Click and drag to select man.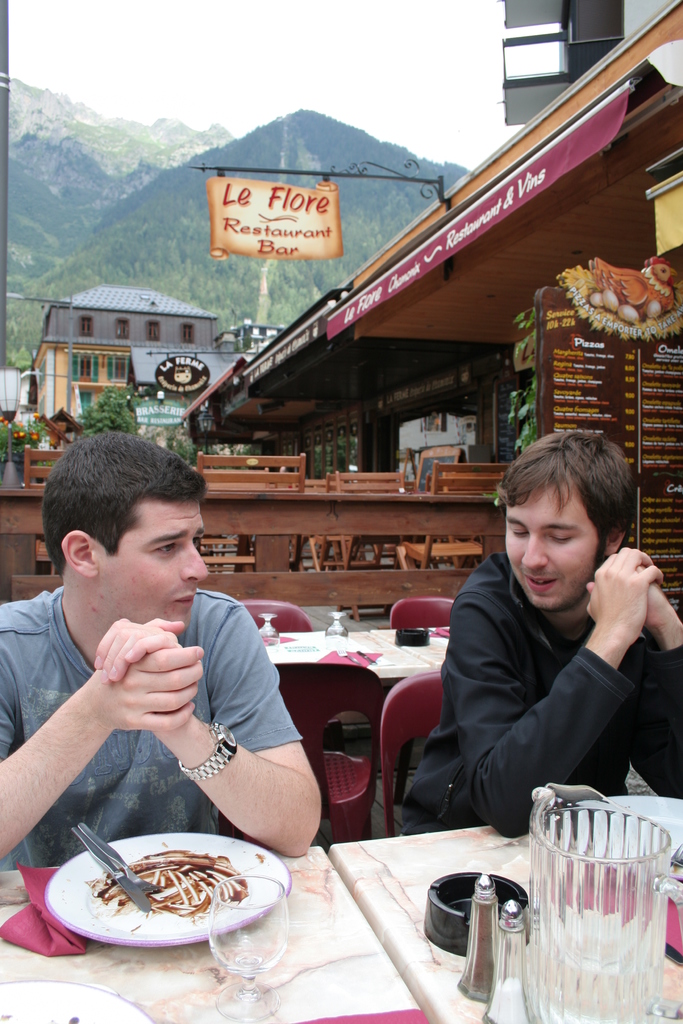
Selection: (404,431,682,832).
